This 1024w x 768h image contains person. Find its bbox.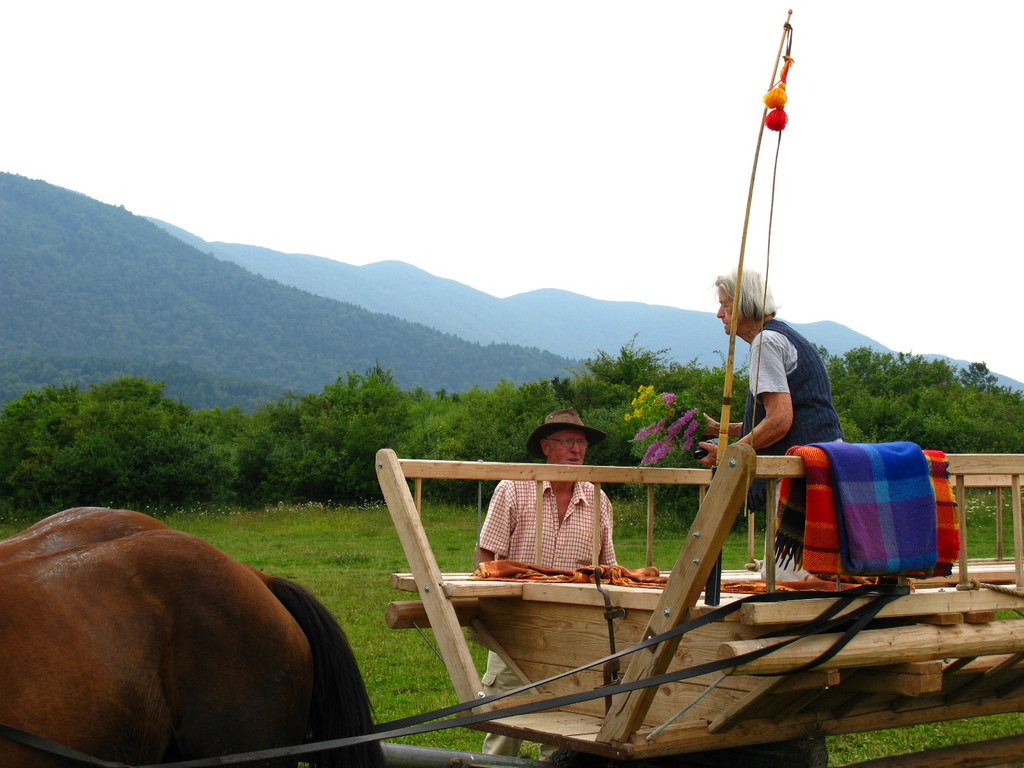
{"left": 698, "top": 267, "right": 844, "bottom": 580}.
